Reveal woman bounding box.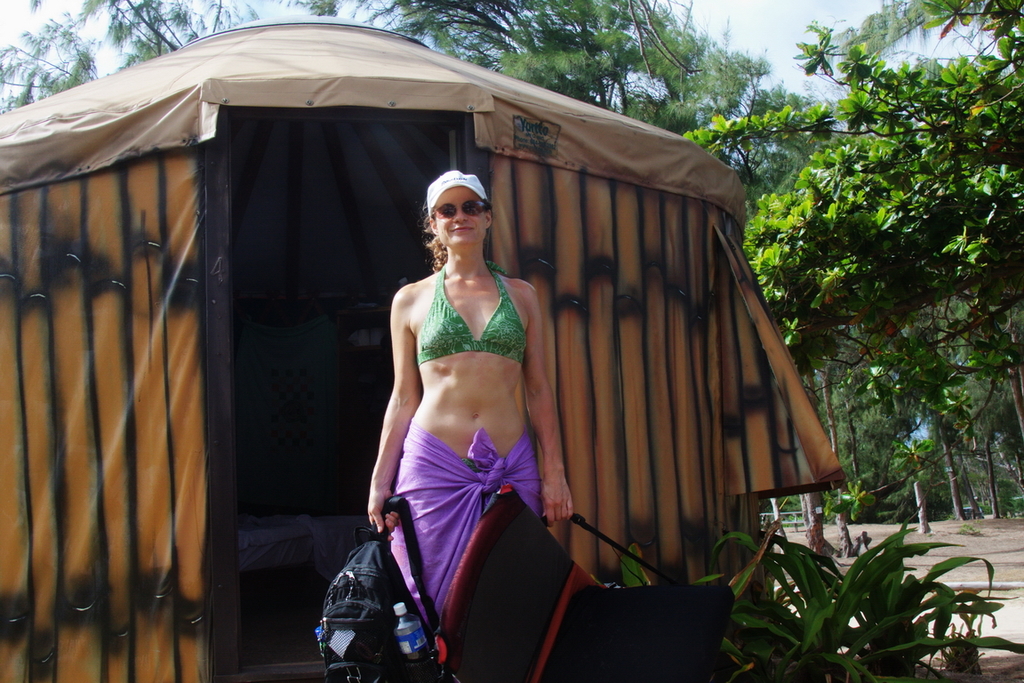
Revealed: region(342, 160, 569, 643).
